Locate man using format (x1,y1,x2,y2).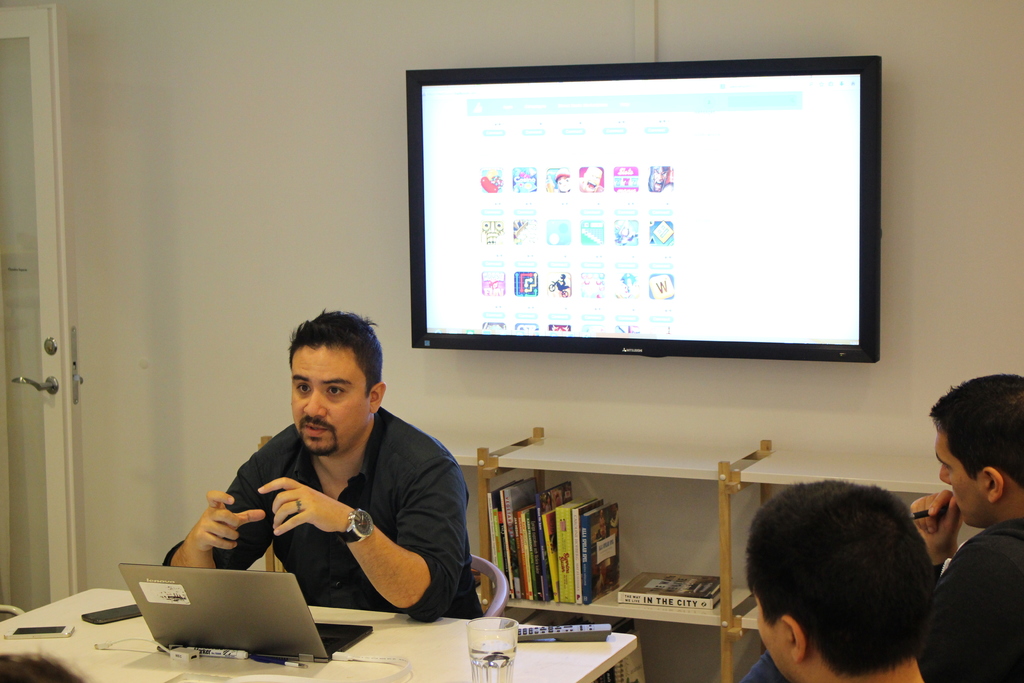
(744,481,937,682).
